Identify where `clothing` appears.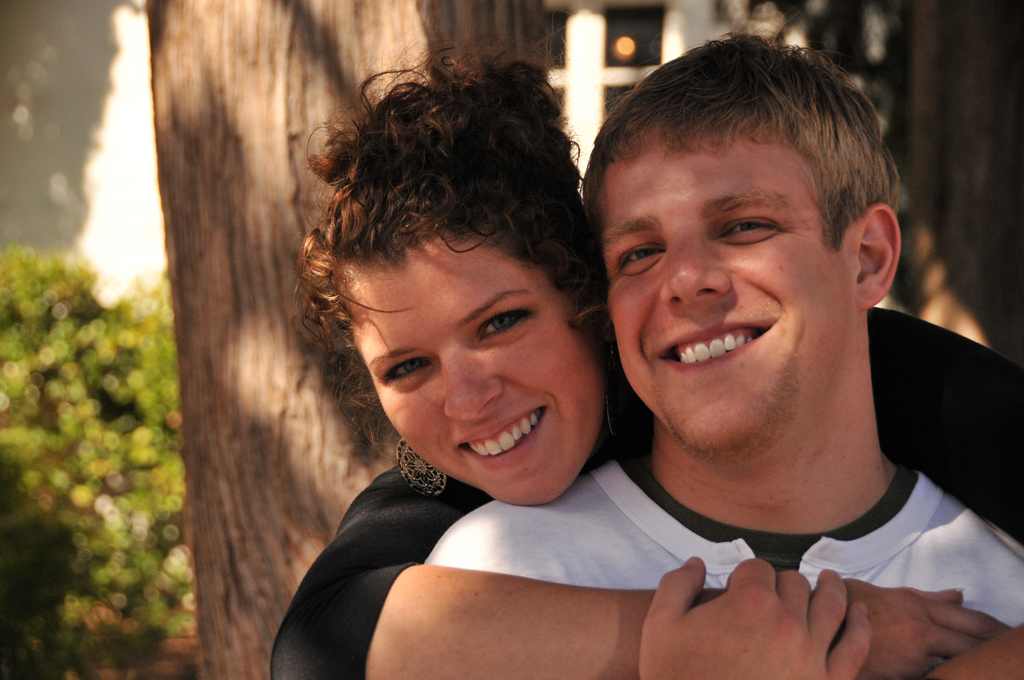
Appears at locate(268, 305, 1023, 679).
